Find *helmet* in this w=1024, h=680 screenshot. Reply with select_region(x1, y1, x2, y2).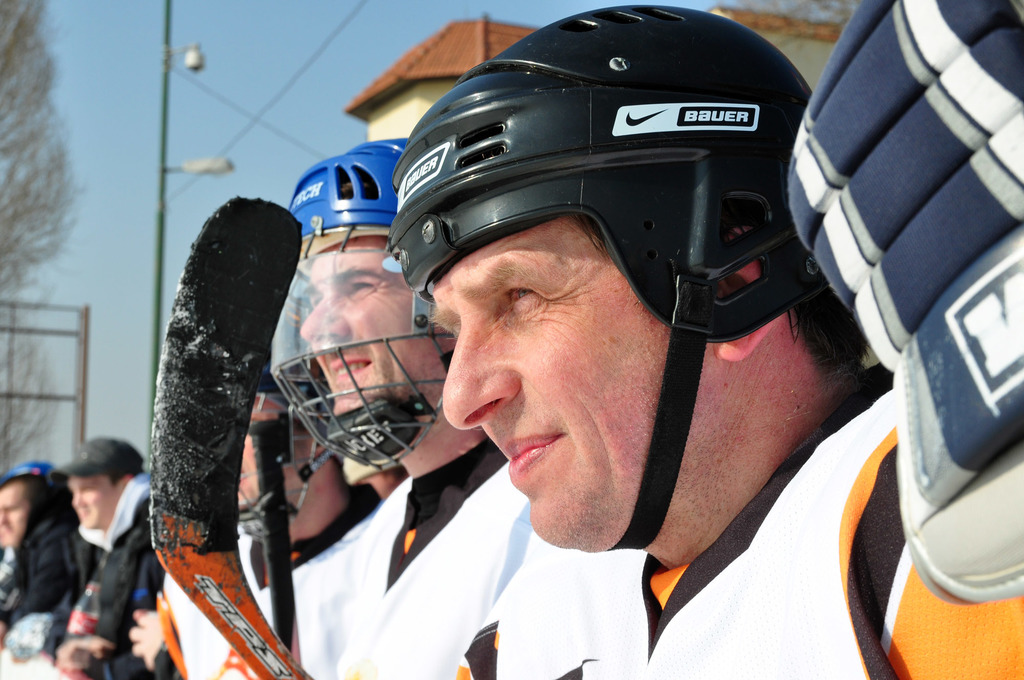
select_region(380, 13, 844, 569).
